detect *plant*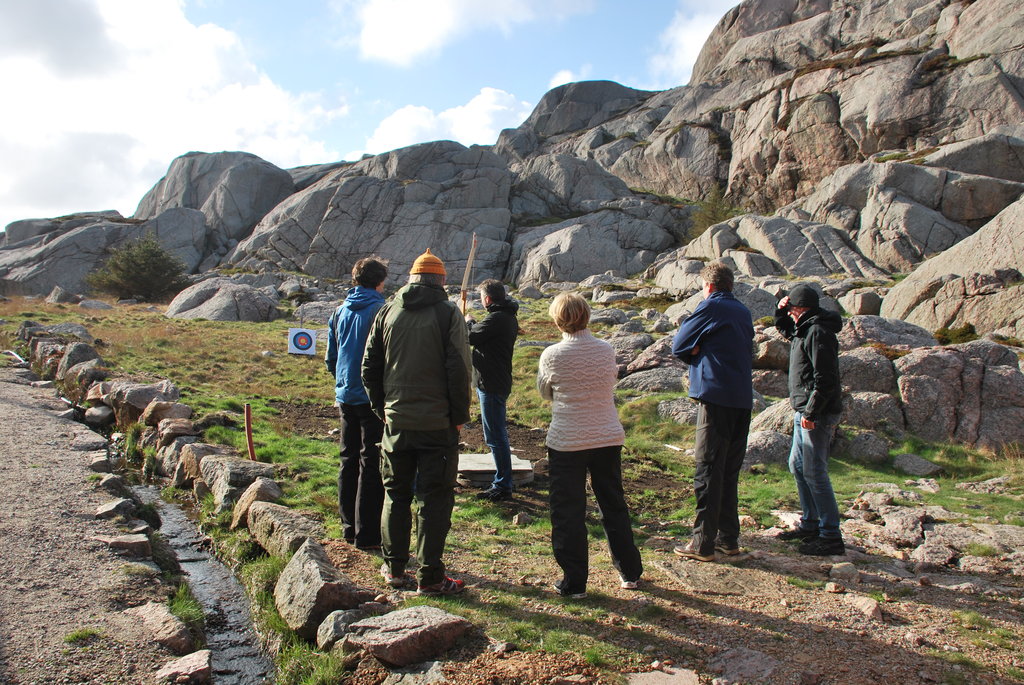
Rect(77, 240, 195, 312)
